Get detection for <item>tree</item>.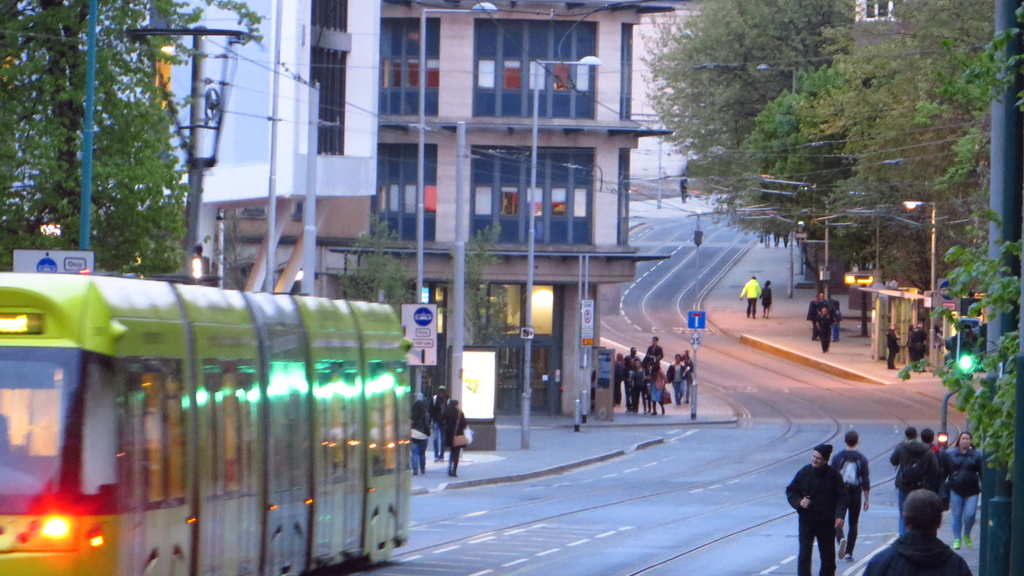
Detection: l=635, t=0, r=859, b=248.
